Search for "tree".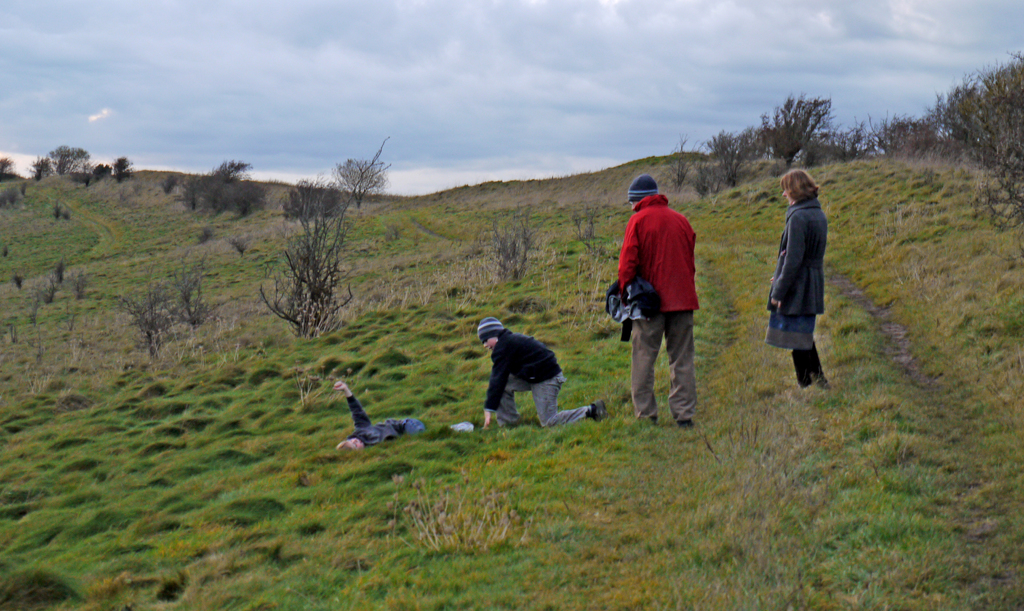
Found at crop(88, 160, 103, 185).
